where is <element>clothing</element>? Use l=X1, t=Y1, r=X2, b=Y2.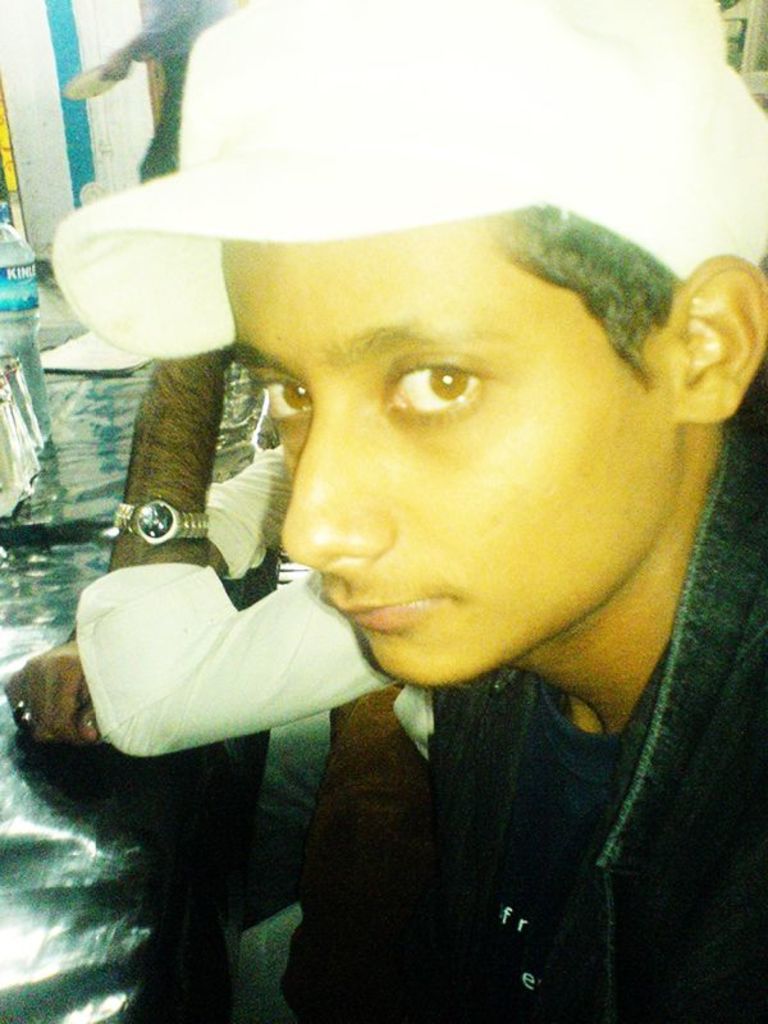
l=425, t=417, r=767, b=1023.
